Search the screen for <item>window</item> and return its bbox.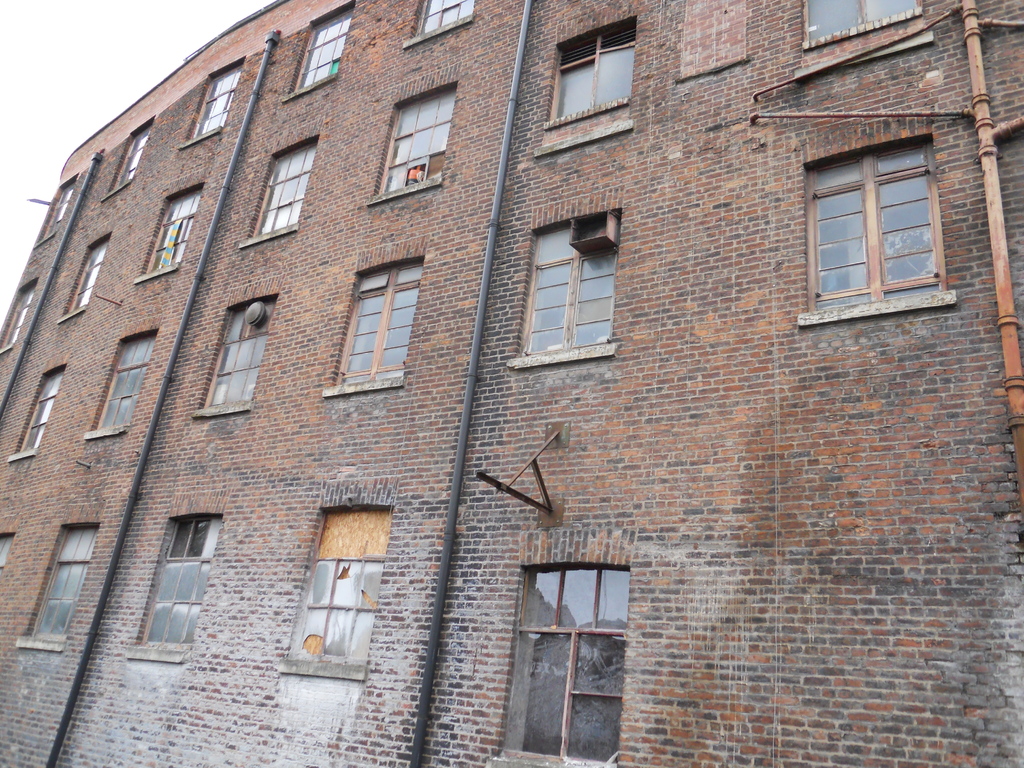
Found: select_region(397, 0, 488, 42).
